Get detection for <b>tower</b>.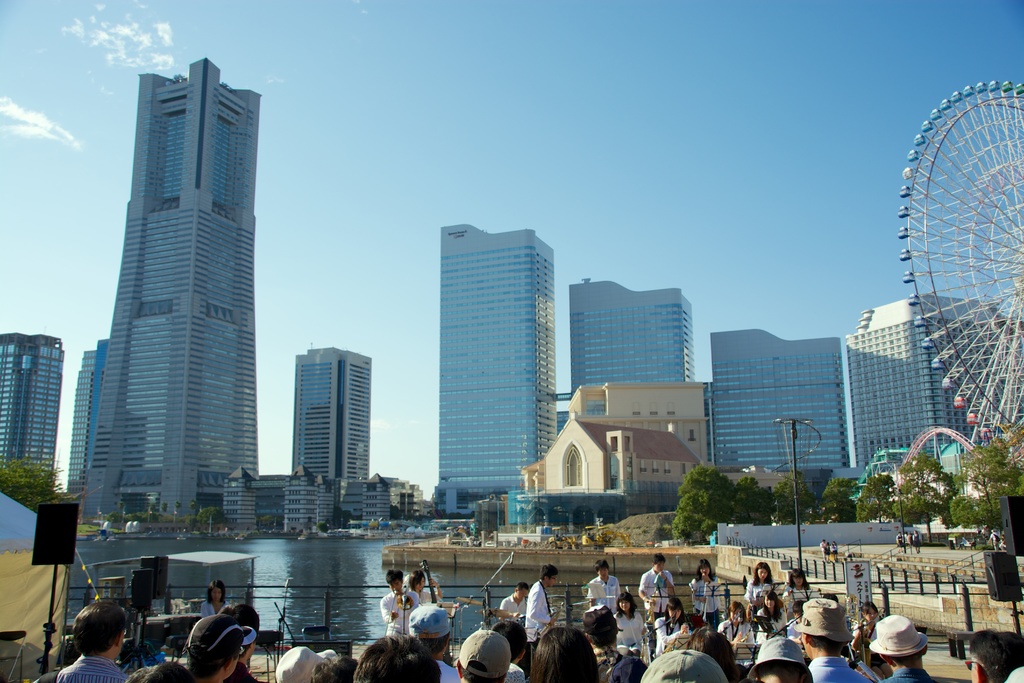
Detection: bbox=(436, 220, 553, 500).
